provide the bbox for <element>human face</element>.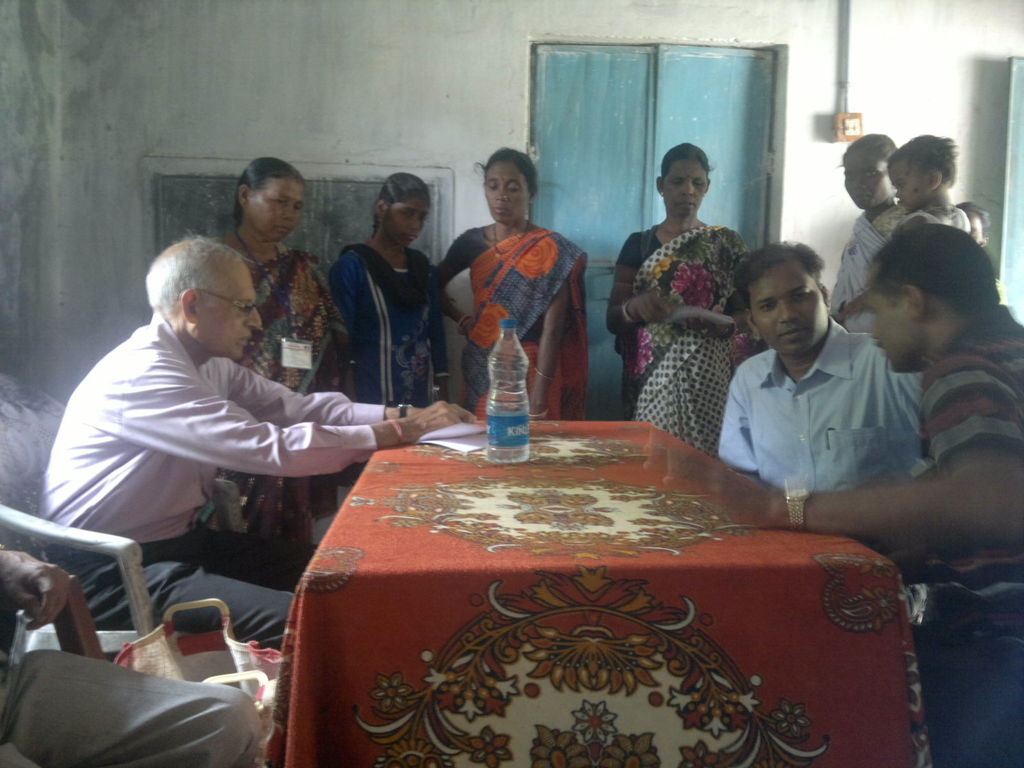
crop(748, 257, 828, 353).
